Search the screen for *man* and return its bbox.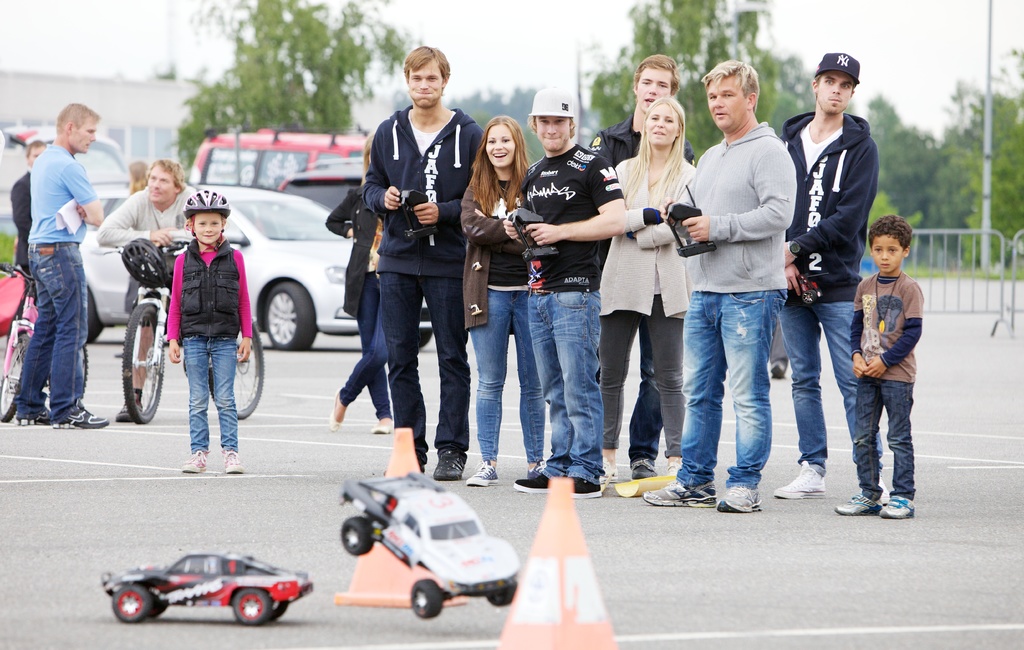
Found: [592, 54, 692, 460].
